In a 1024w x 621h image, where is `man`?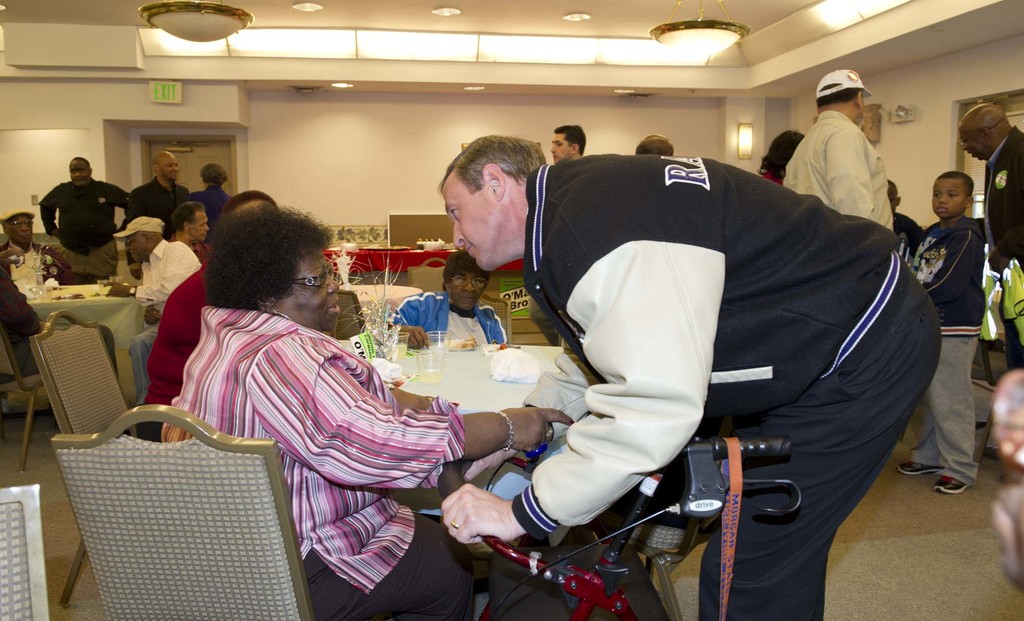
l=168, t=198, r=213, b=265.
